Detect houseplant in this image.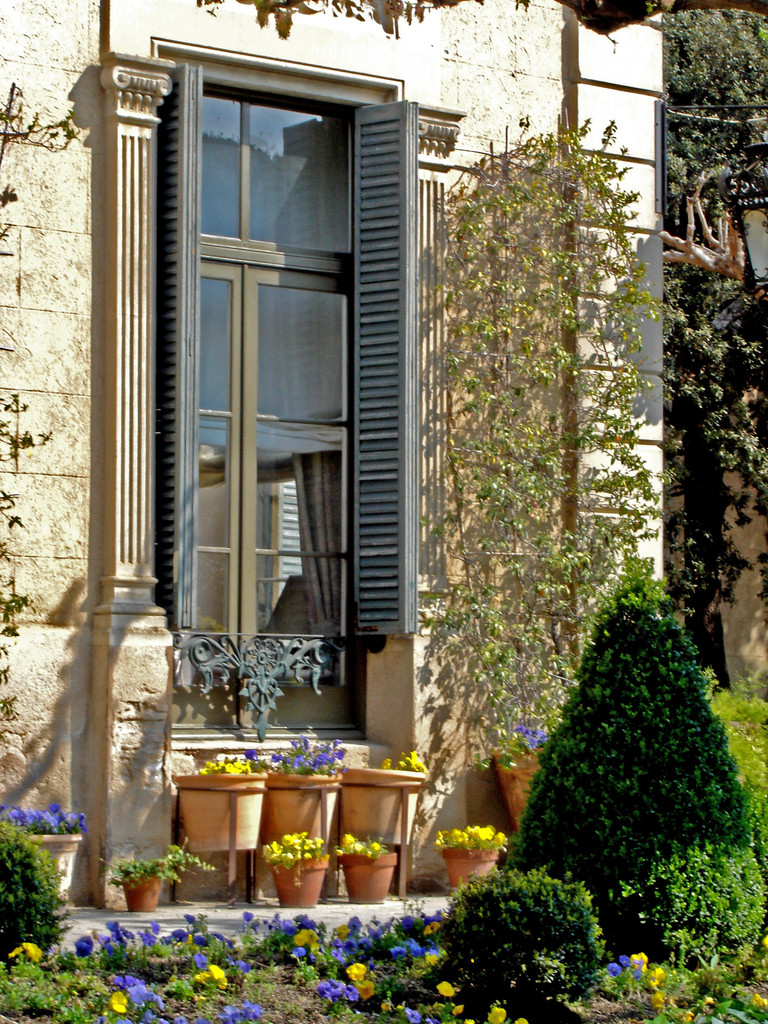
Detection: <region>337, 830, 388, 899</region>.
